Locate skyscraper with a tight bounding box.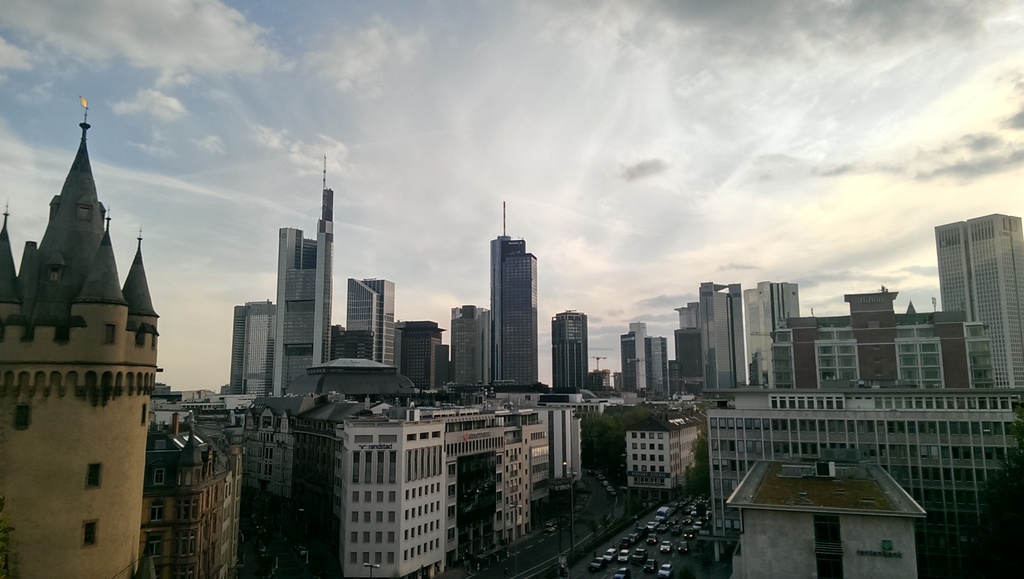
(x1=0, y1=104, x2=170, y2=578).
